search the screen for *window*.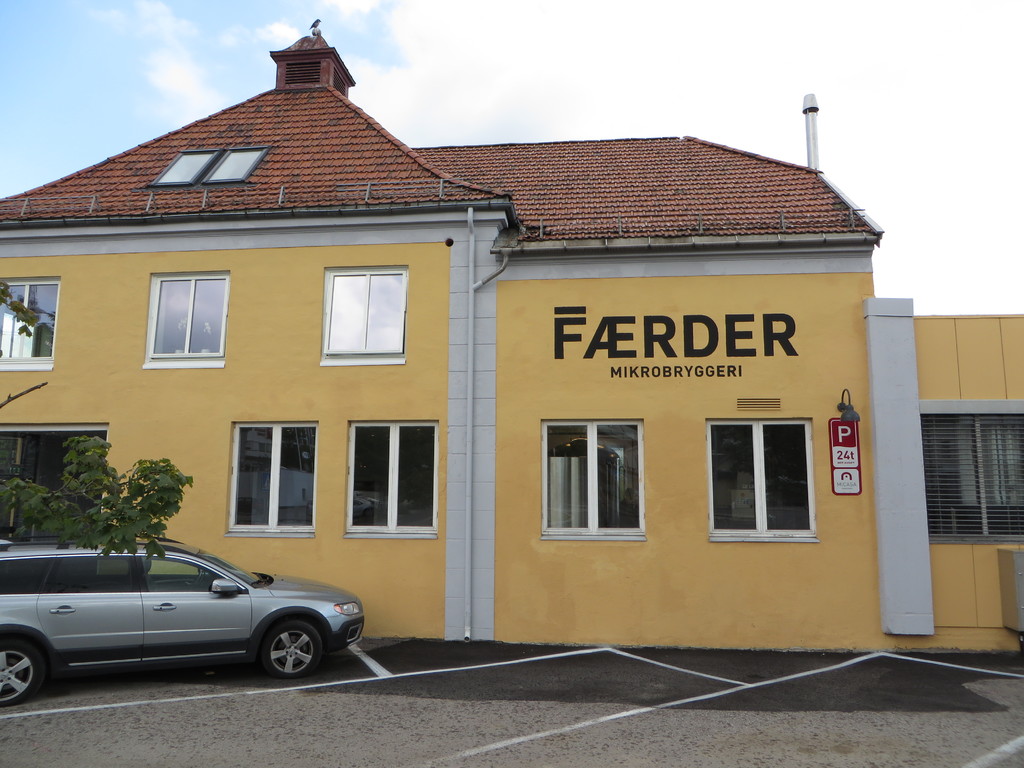
Found at l=703, t=396, r=819, b=554.
